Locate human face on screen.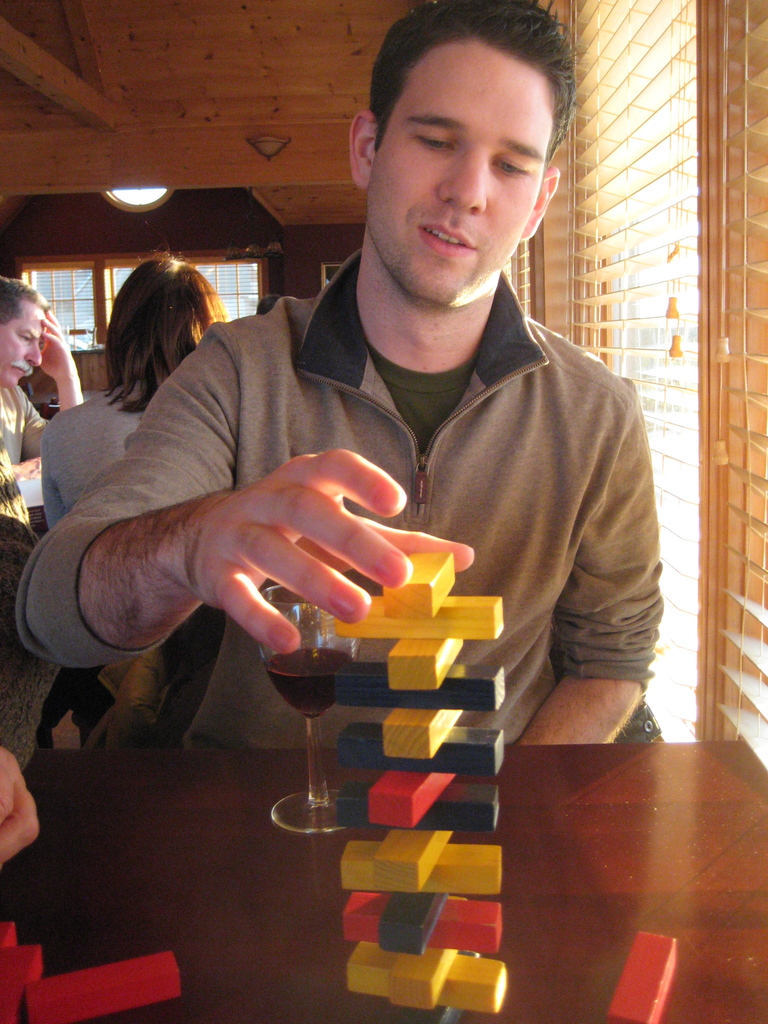
On screen at bbox(367, 31, 540, 309).
